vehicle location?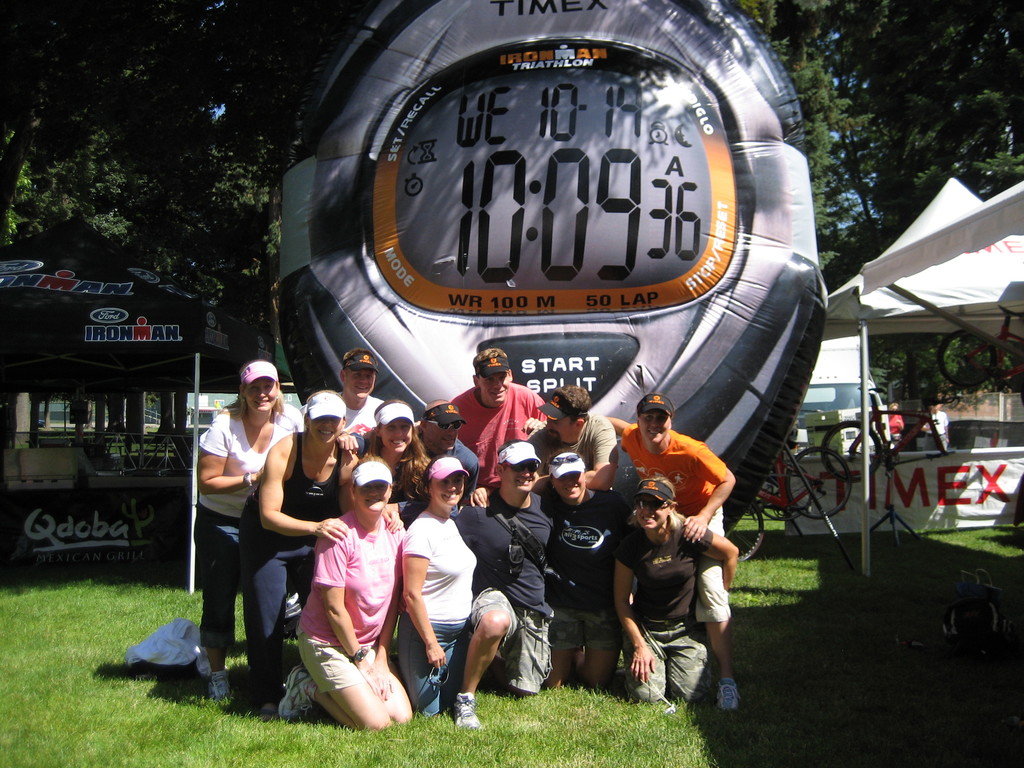
Rect(816, 373, 959, 480)
